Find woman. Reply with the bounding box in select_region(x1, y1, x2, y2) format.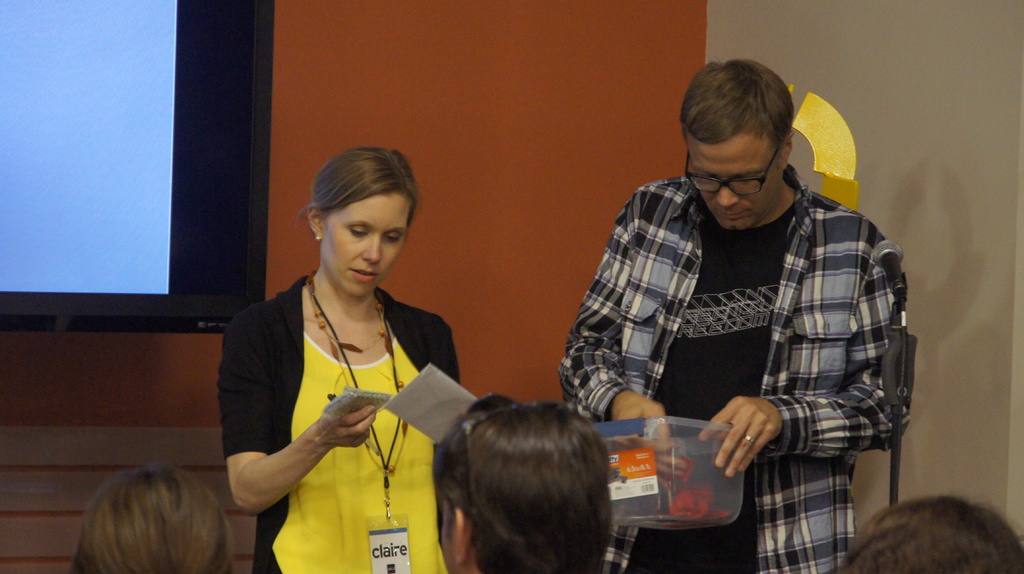
select_region(223, 140, 466, 573).
